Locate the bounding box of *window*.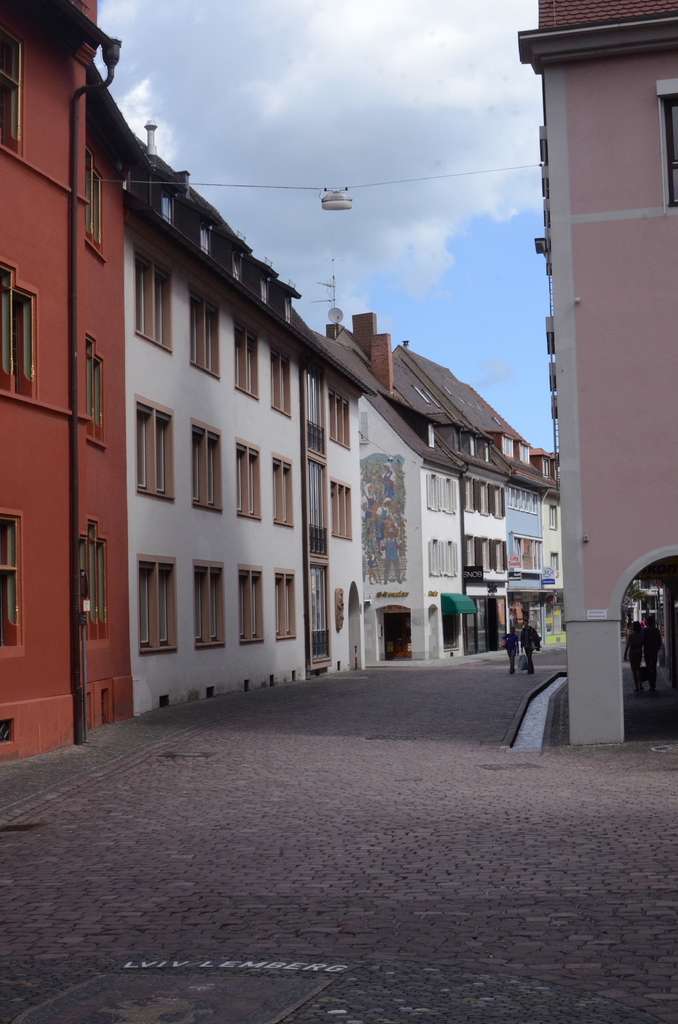
Bounding box: detection(195, 565, 224, 642).
